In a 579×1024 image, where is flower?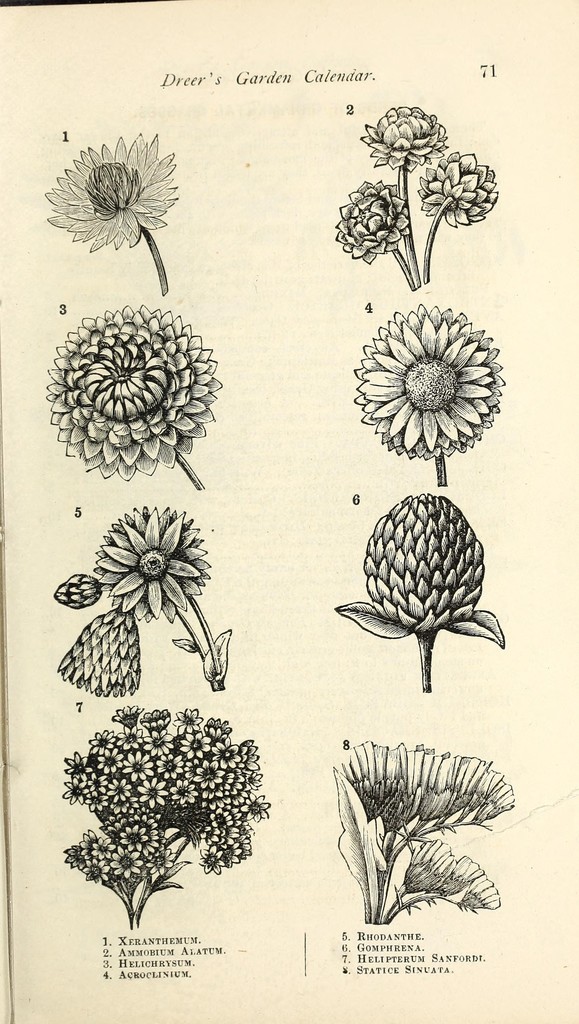
locate(91, 502, 215, 625).
